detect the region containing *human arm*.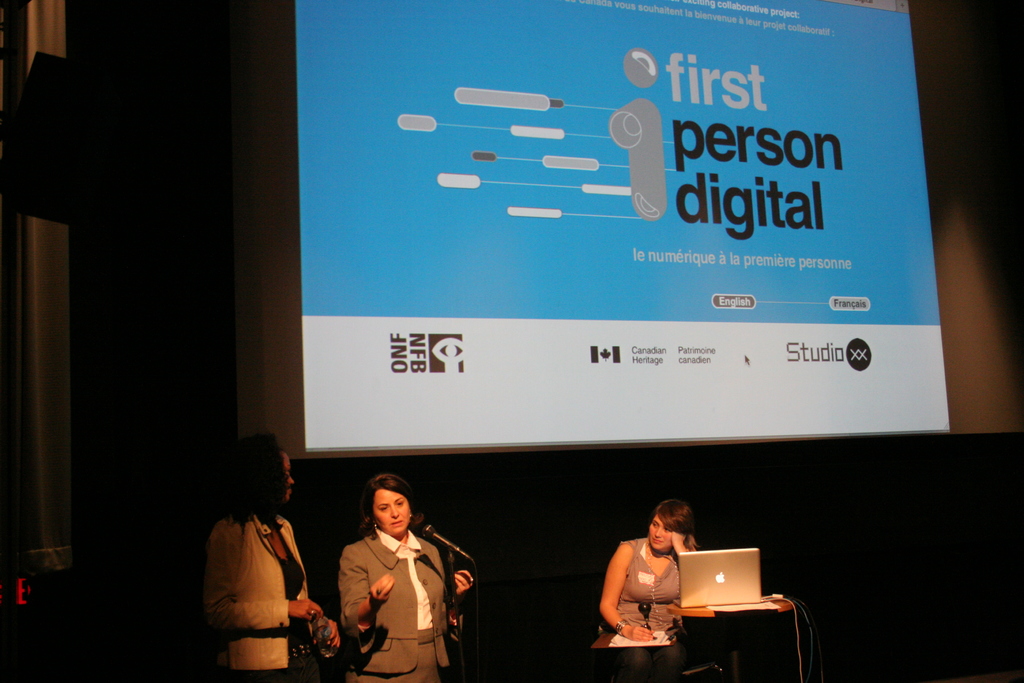
bbox(204, 521, 324, 626).
